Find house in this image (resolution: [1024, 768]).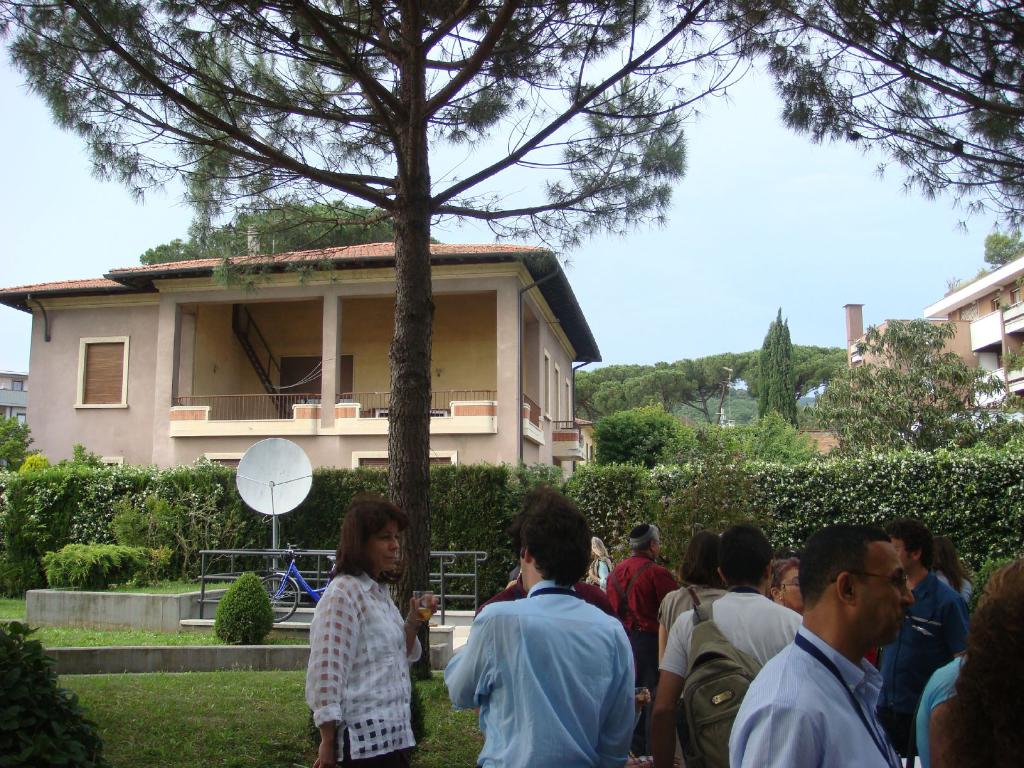
(x1=0, y1=236, x2=606, y2=466).
